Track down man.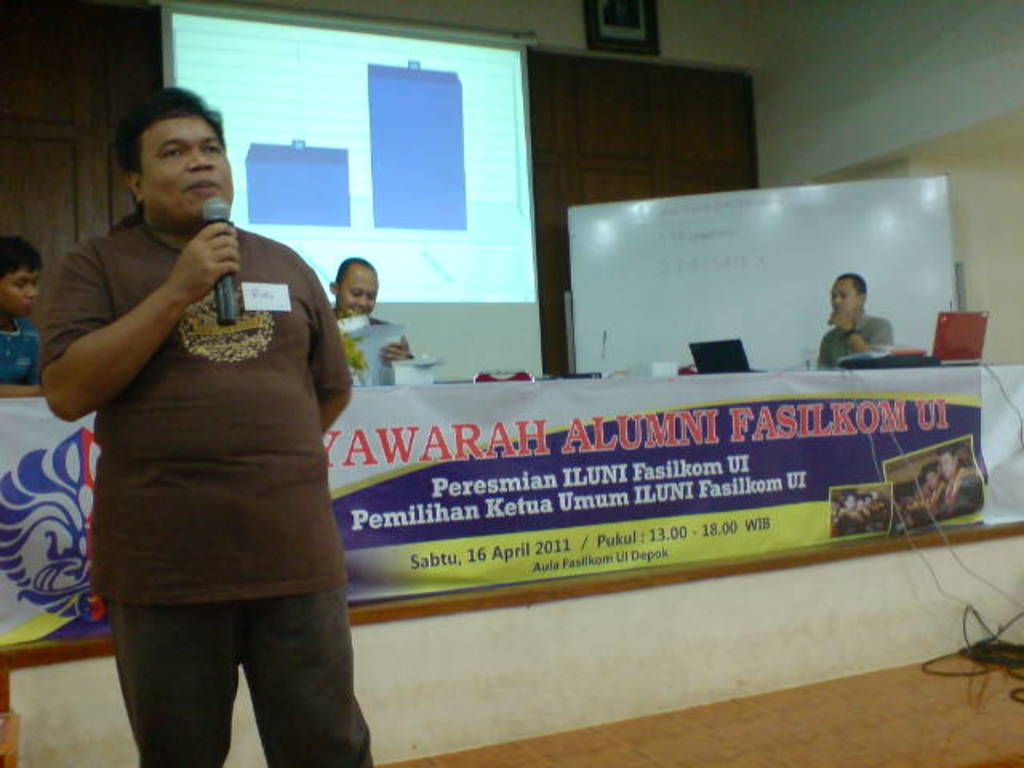
Tracked to l=813, t=272, r=899, b=374.
